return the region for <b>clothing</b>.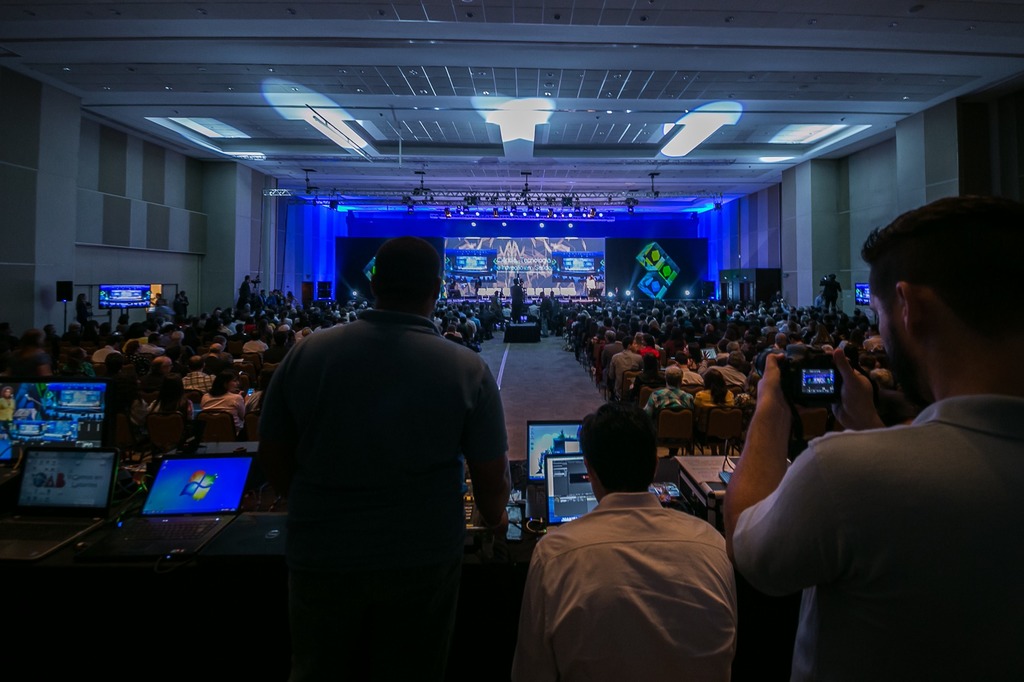
crop(12, 351, 47, 381).
